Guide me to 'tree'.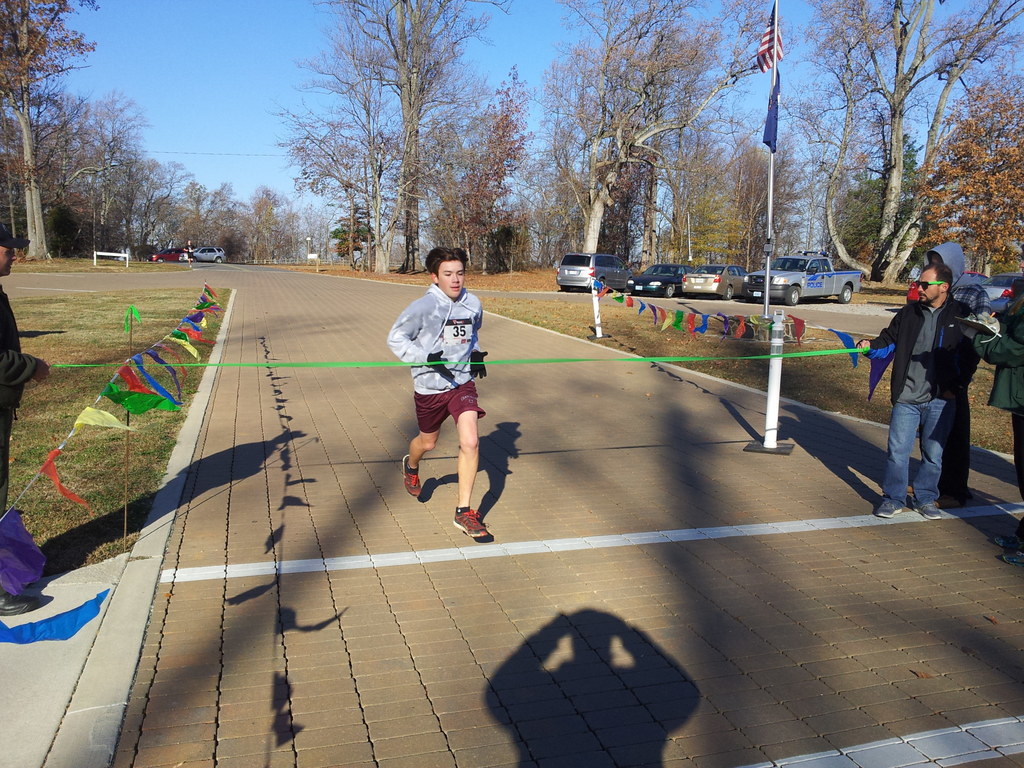
Guidance: bbox(74, 86, 149, 258).
